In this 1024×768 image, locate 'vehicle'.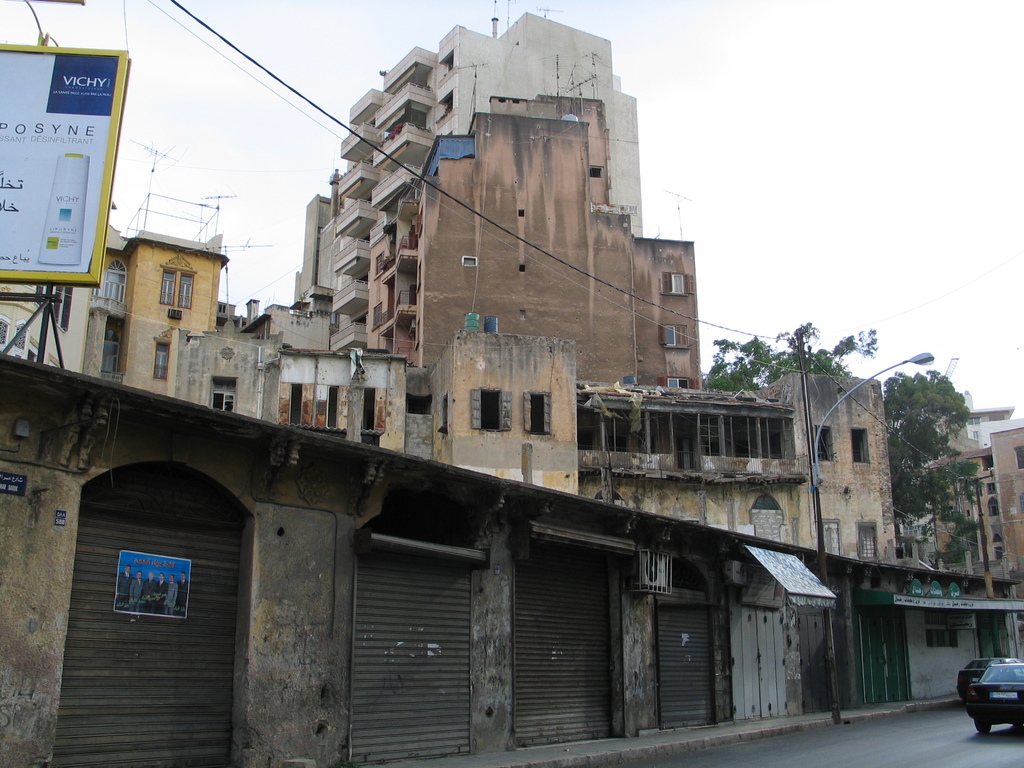
Bounding box: bbox=(964, 659, 1023, 733).
